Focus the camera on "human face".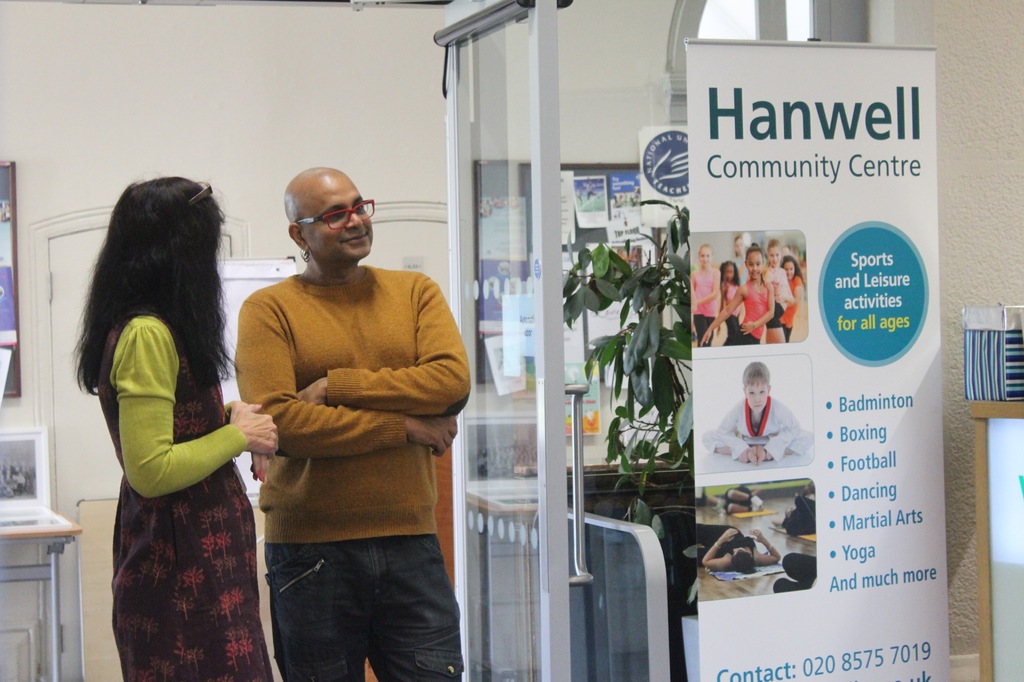
Focus region: x1=769 y1=246 x2=780 y2=268.
